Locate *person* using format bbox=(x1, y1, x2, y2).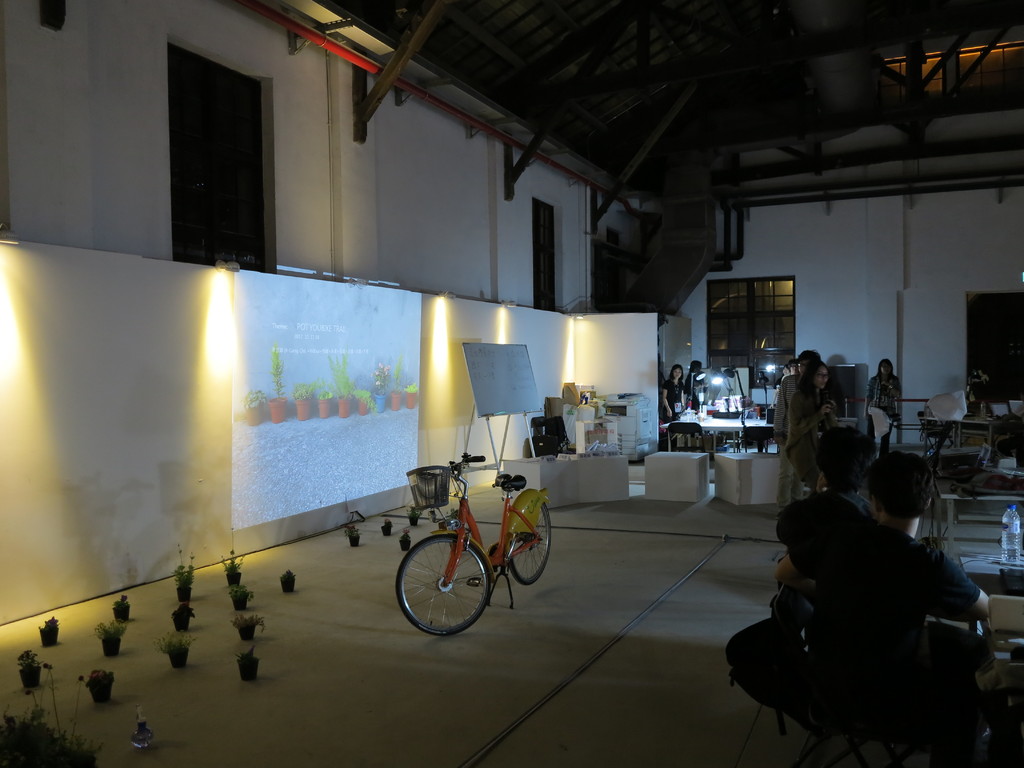
bbox=(865, 358, 904, 460).
